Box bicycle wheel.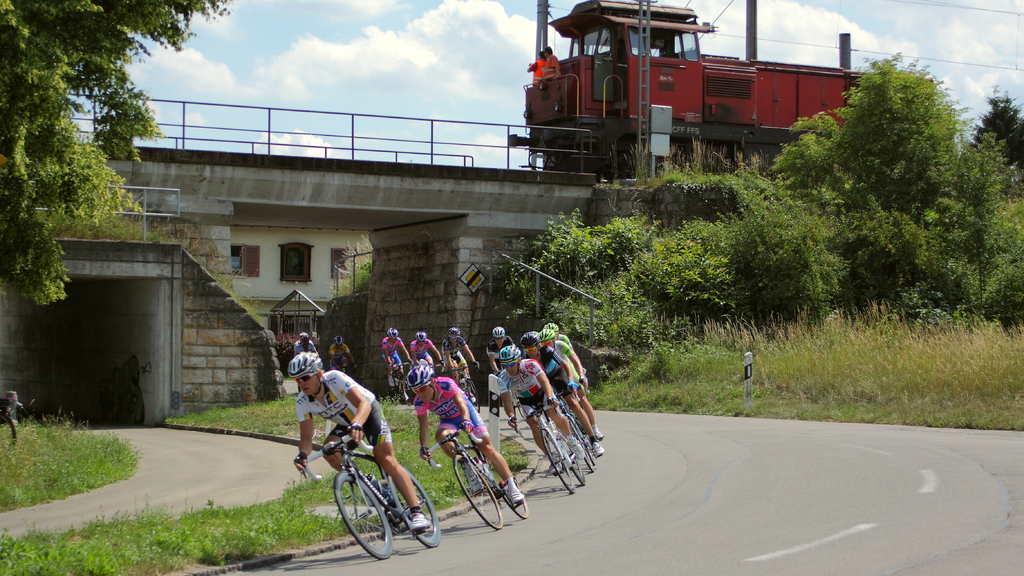
384 467 442 547.
